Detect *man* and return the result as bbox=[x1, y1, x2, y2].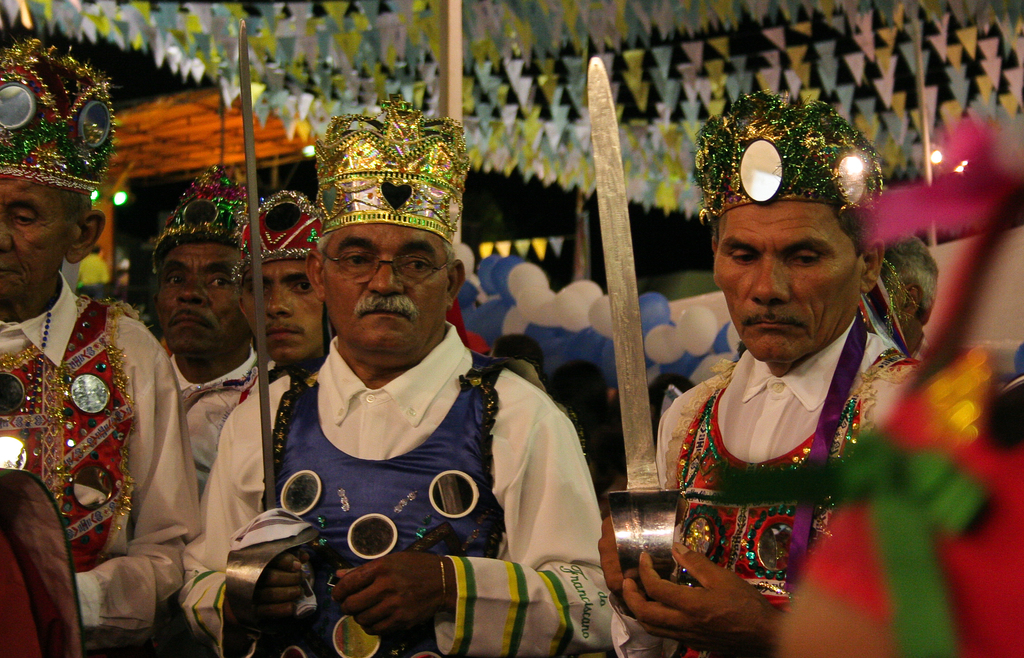
bbox=[866, 231, 942, 368].
